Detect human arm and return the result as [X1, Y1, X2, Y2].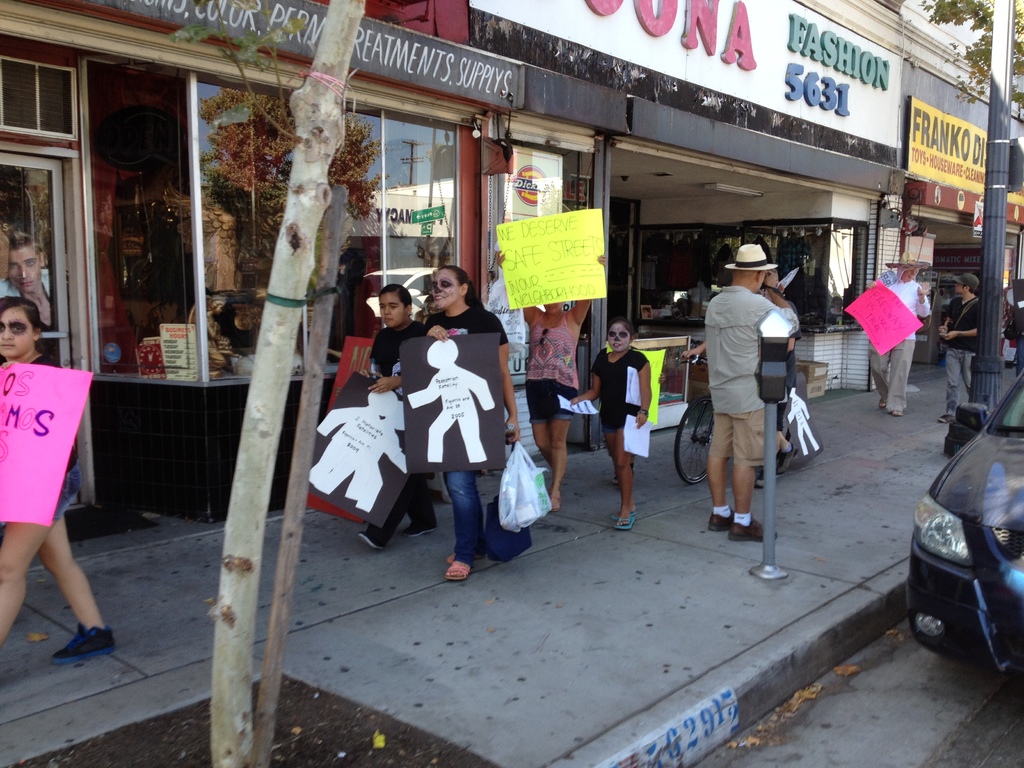
[945, 320, 977, 340].
